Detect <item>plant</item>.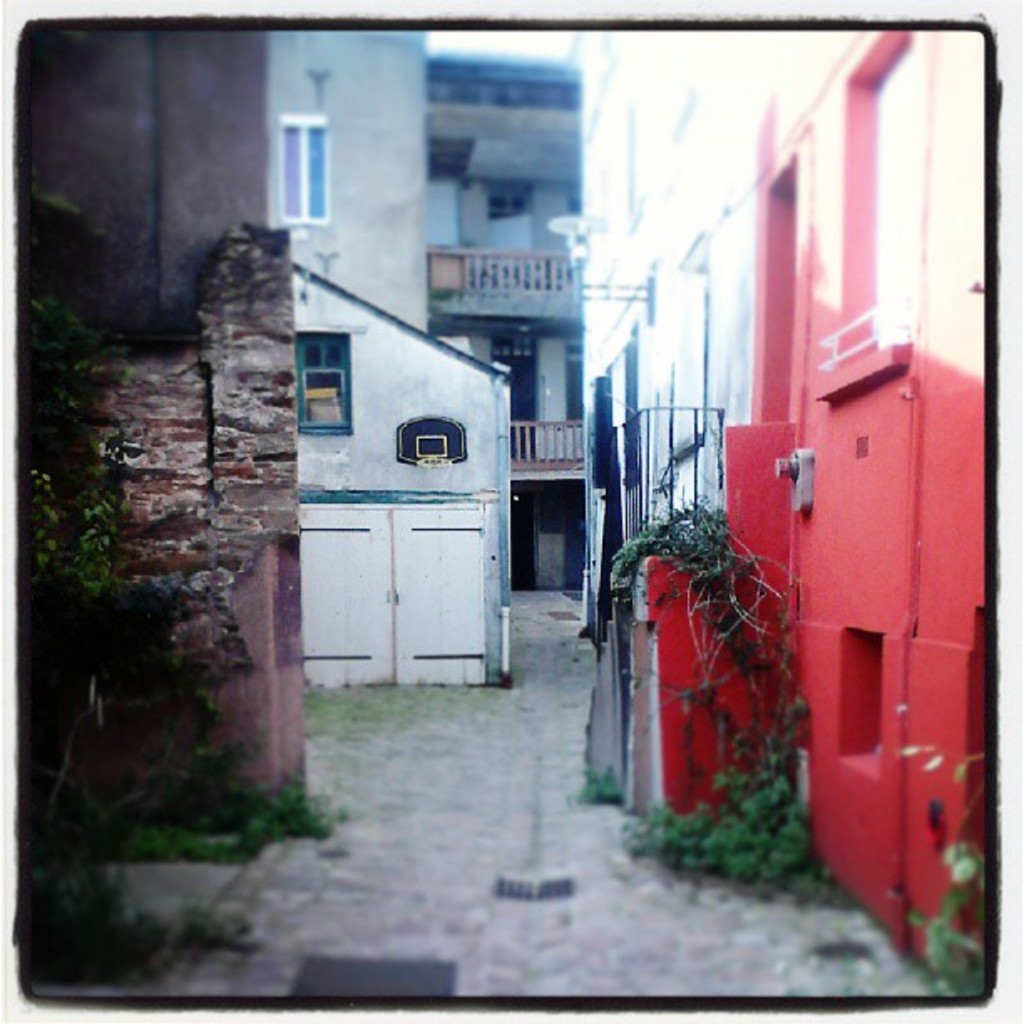
Detected at bbox=[893, 746, 980, 977].
